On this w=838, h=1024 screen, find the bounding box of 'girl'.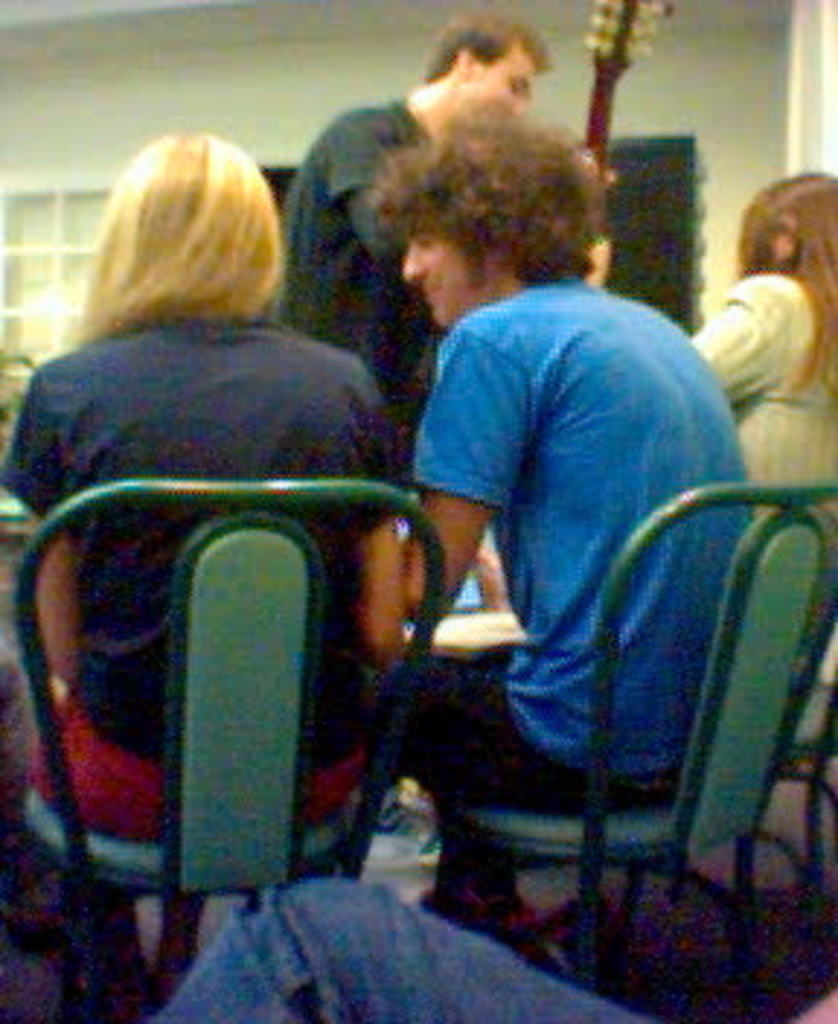
Bounding box: rect(695, 166, 835, 518).
